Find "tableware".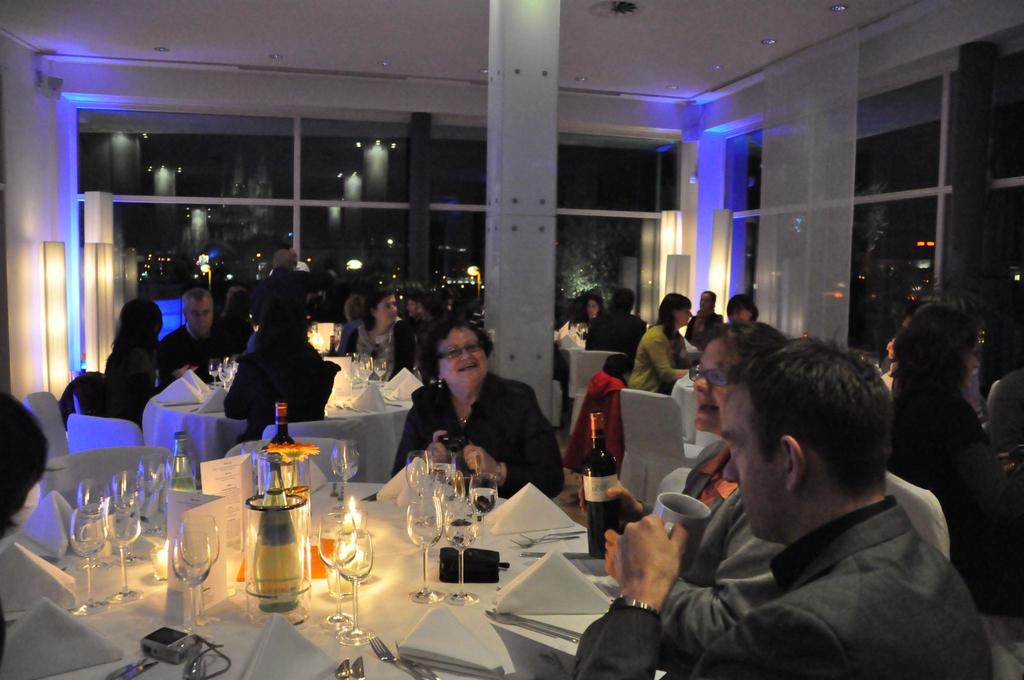
bbox(650, 490, 714, 576).
